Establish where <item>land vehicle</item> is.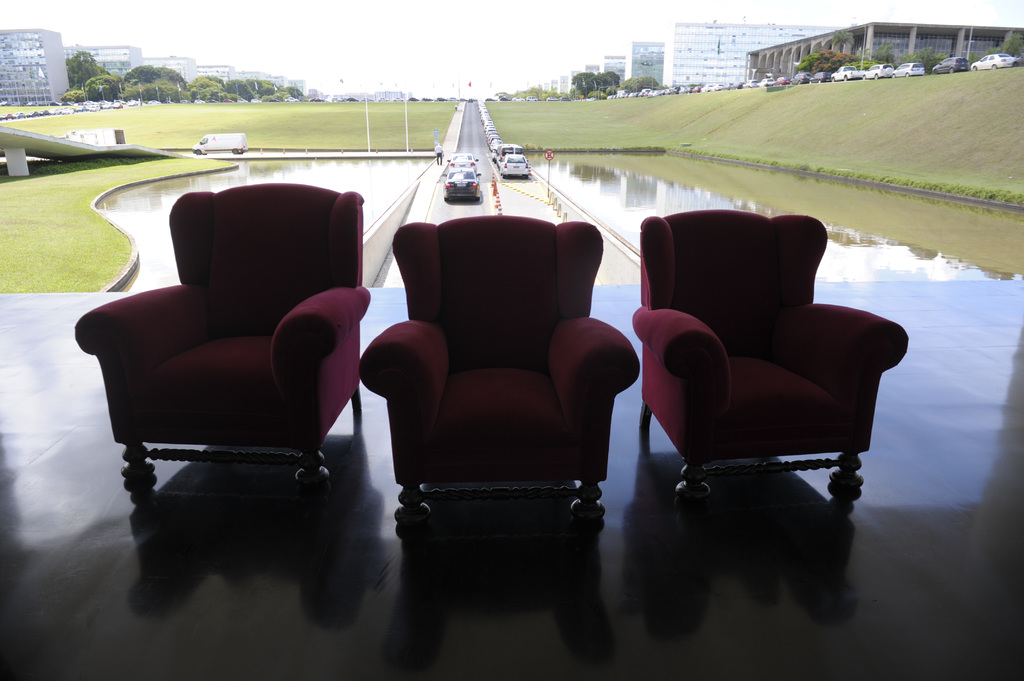
Established at (x1=1010, y1=51, x2=1023, y2=68).
